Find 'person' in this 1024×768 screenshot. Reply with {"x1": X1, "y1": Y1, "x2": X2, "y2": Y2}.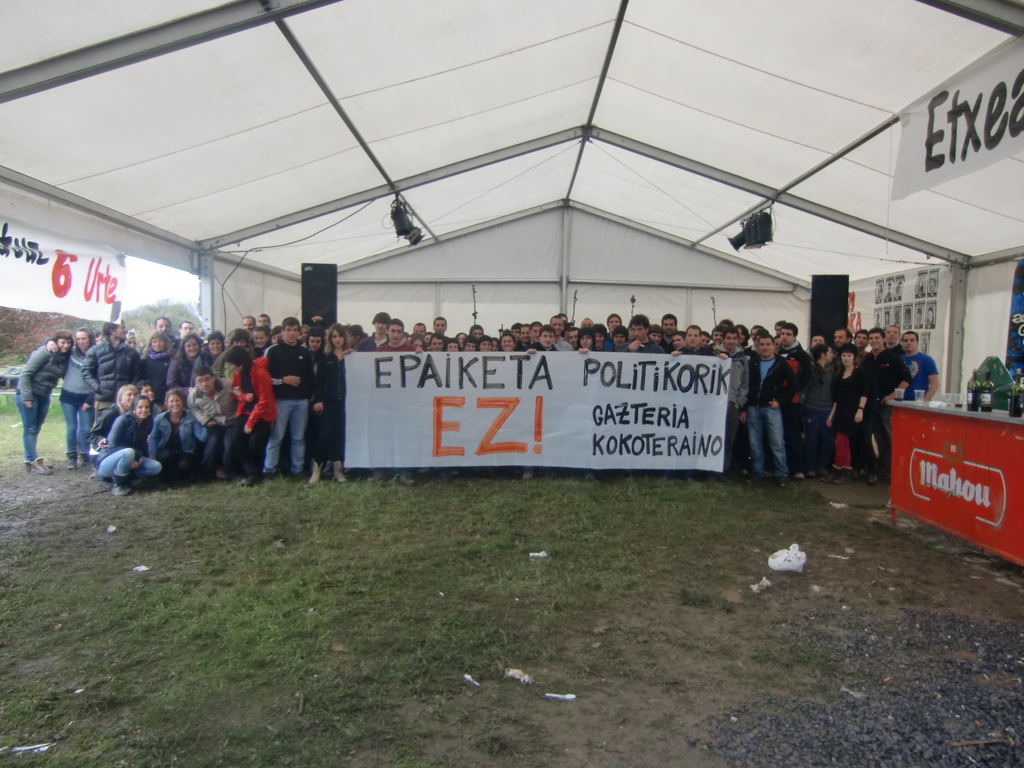
{"x1": 709, "y1": 326, "x2": 725, "y2": 344}.
